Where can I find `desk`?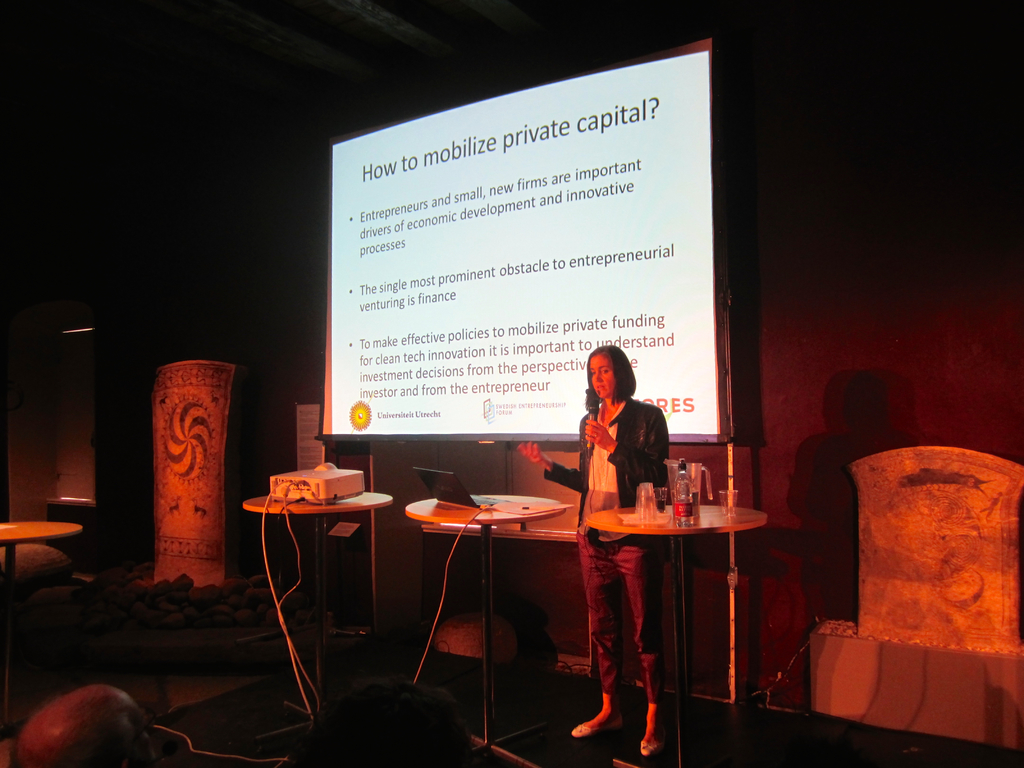
You can find it at <region>428, 493, 810, 719</region>.
